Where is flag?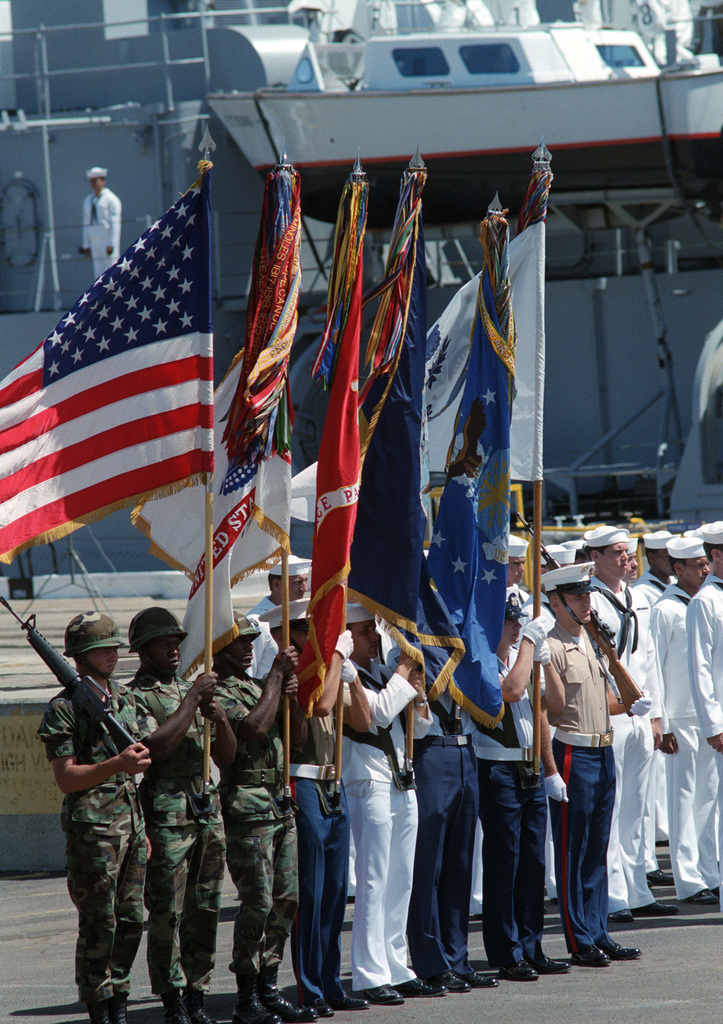
134/152/295/689.
